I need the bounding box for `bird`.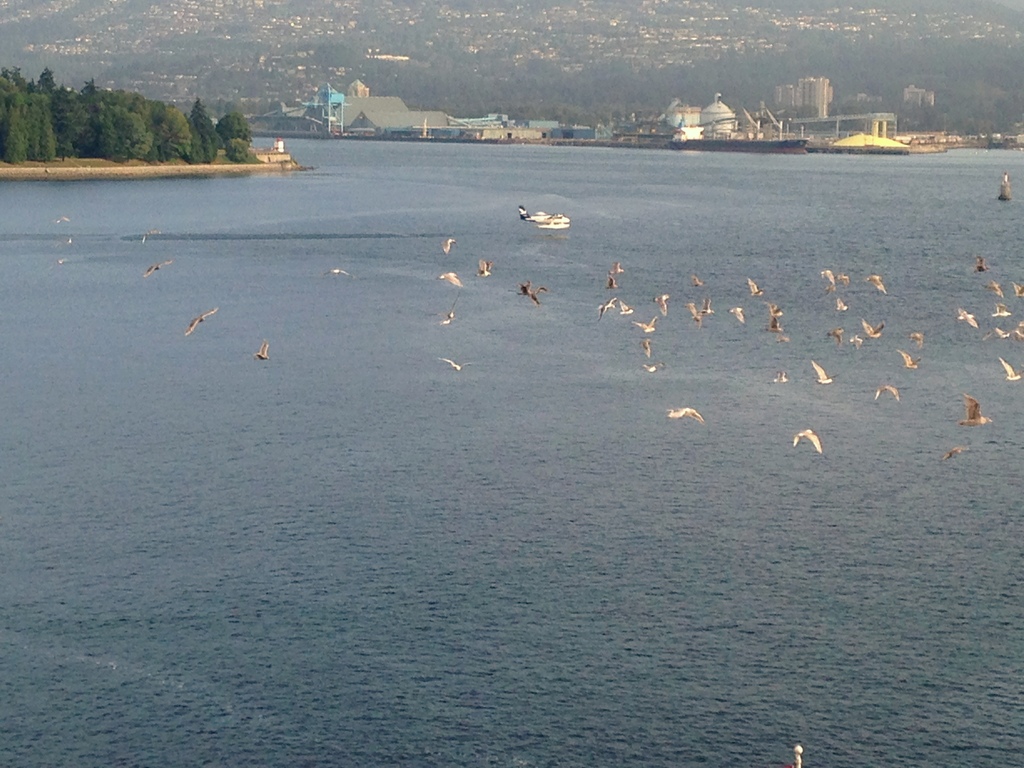
Here it is: Rect(641, 361, 667, 376).
